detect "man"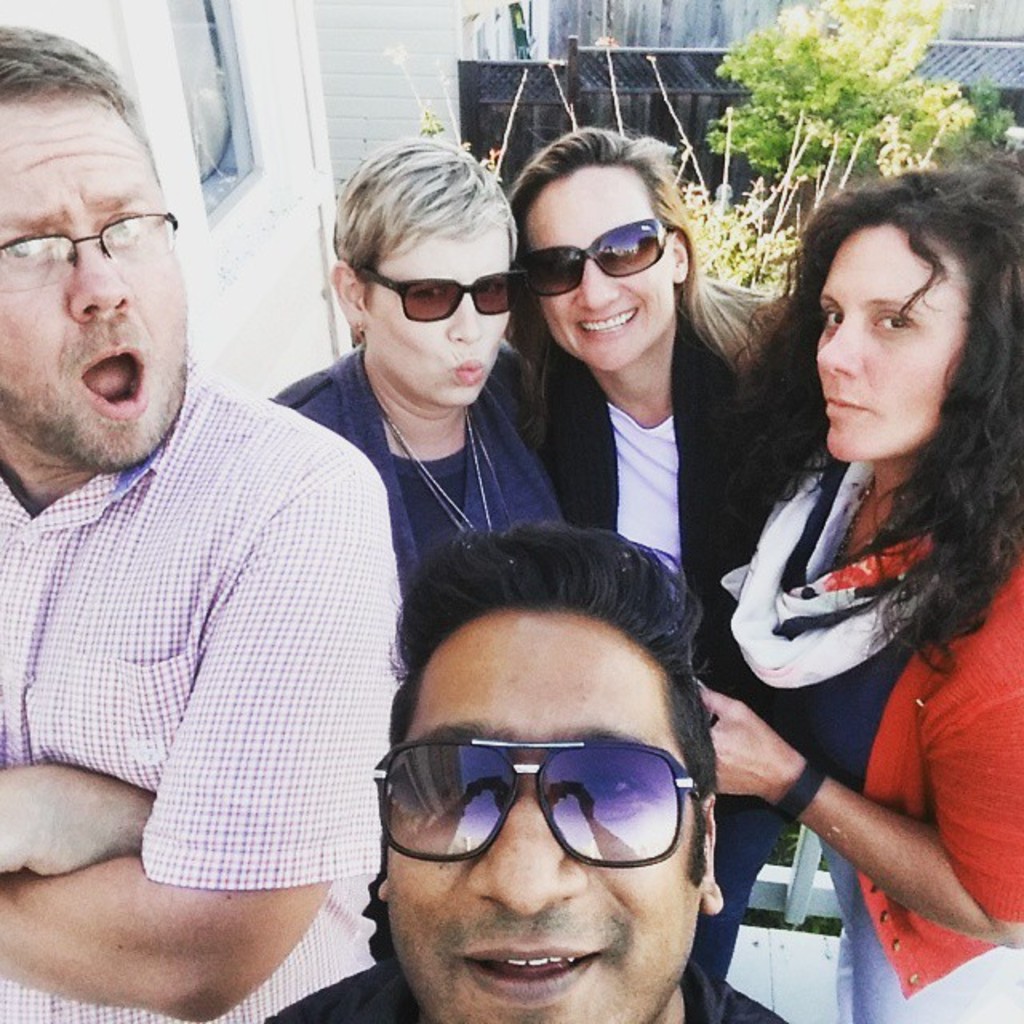
x1=0 y1=26 x2=398 y2=1022
